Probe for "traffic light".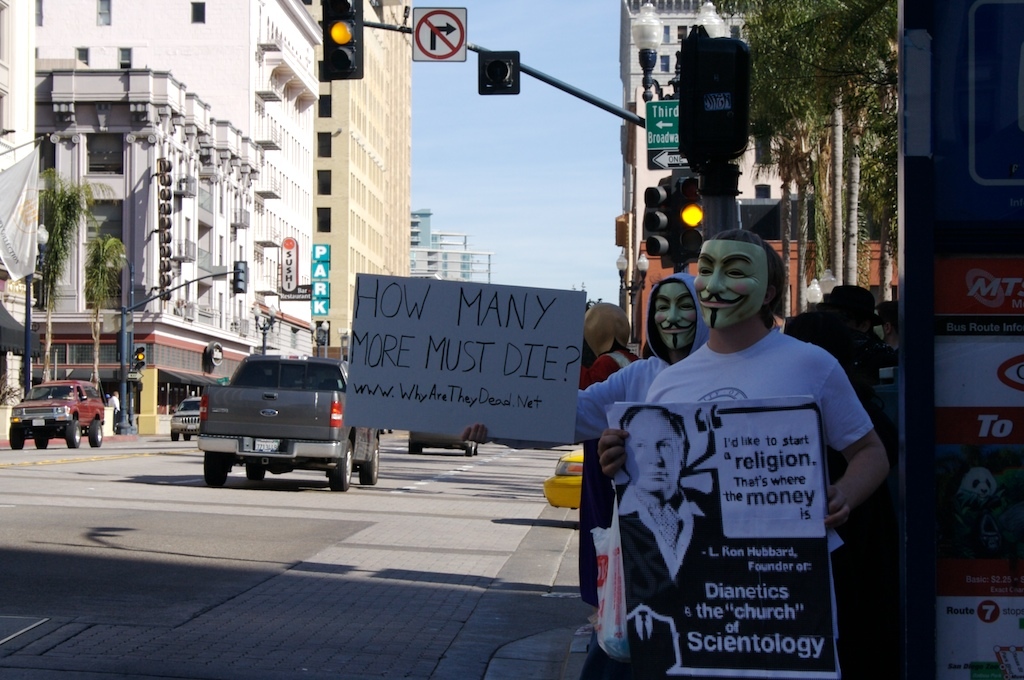
Probe result: box=[232, 259, 248, 292].
